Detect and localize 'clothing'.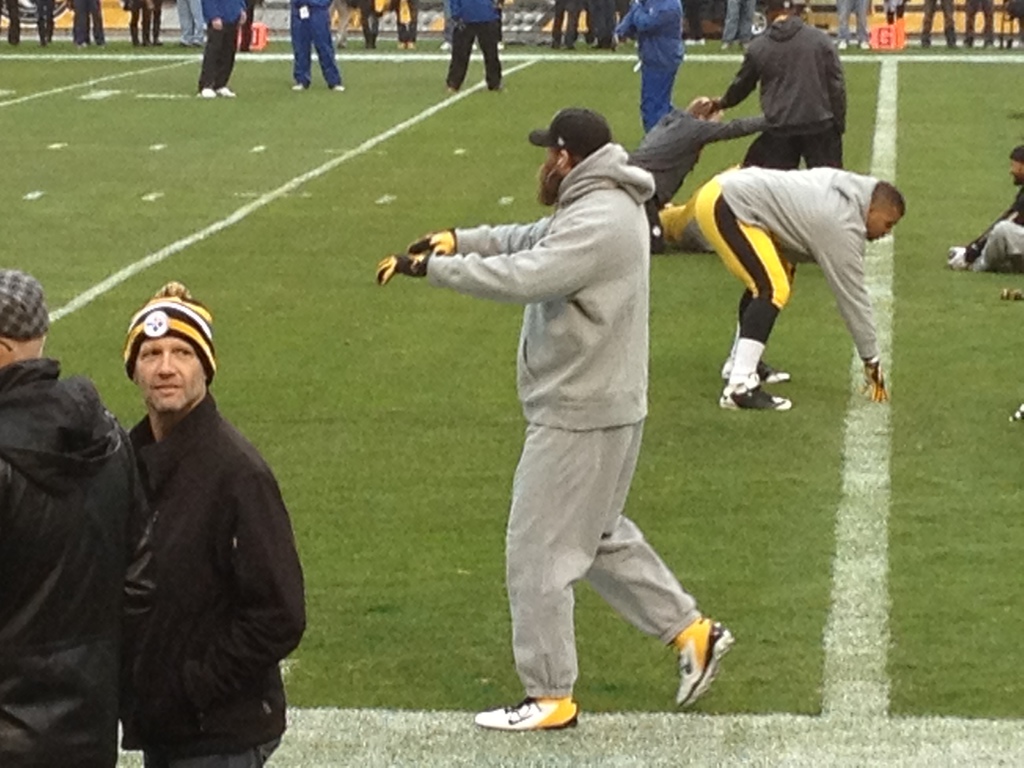
Localized at [left=120, top=396, right=307, bottom=767].
